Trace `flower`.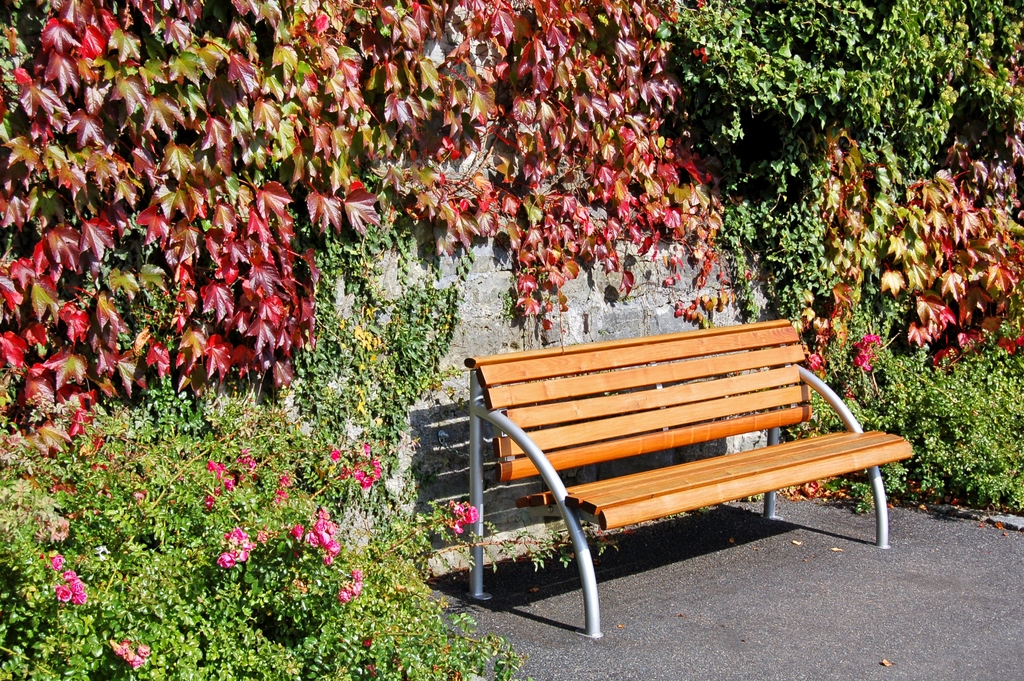
Traced to region(273, 491, 287, 505).
